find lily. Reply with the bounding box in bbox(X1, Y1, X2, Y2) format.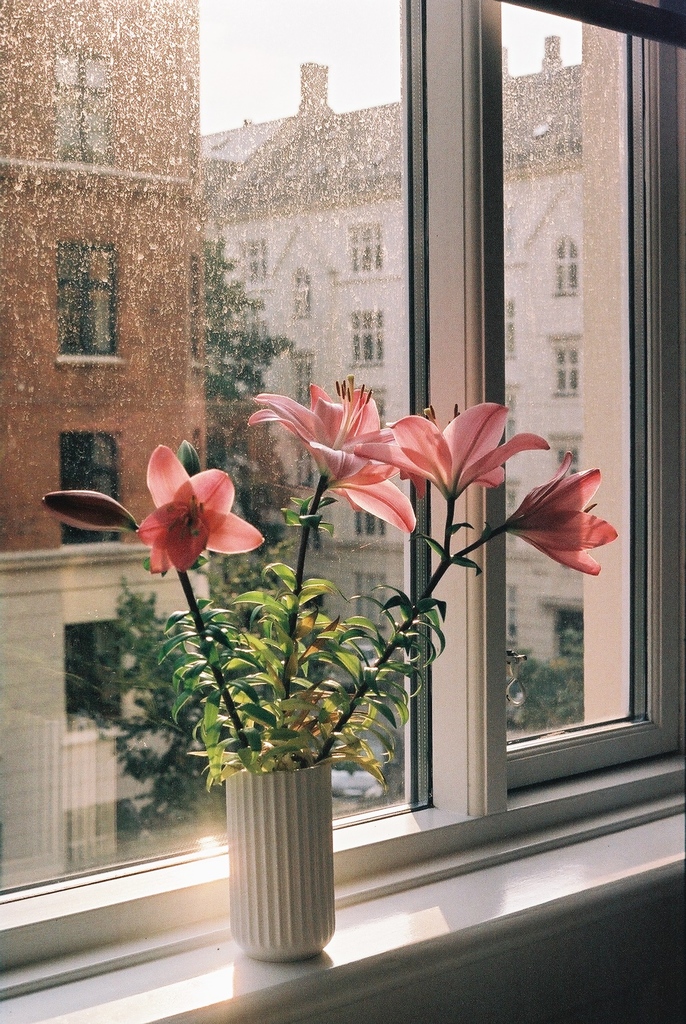
bbox(502, 449, 618, 575).
